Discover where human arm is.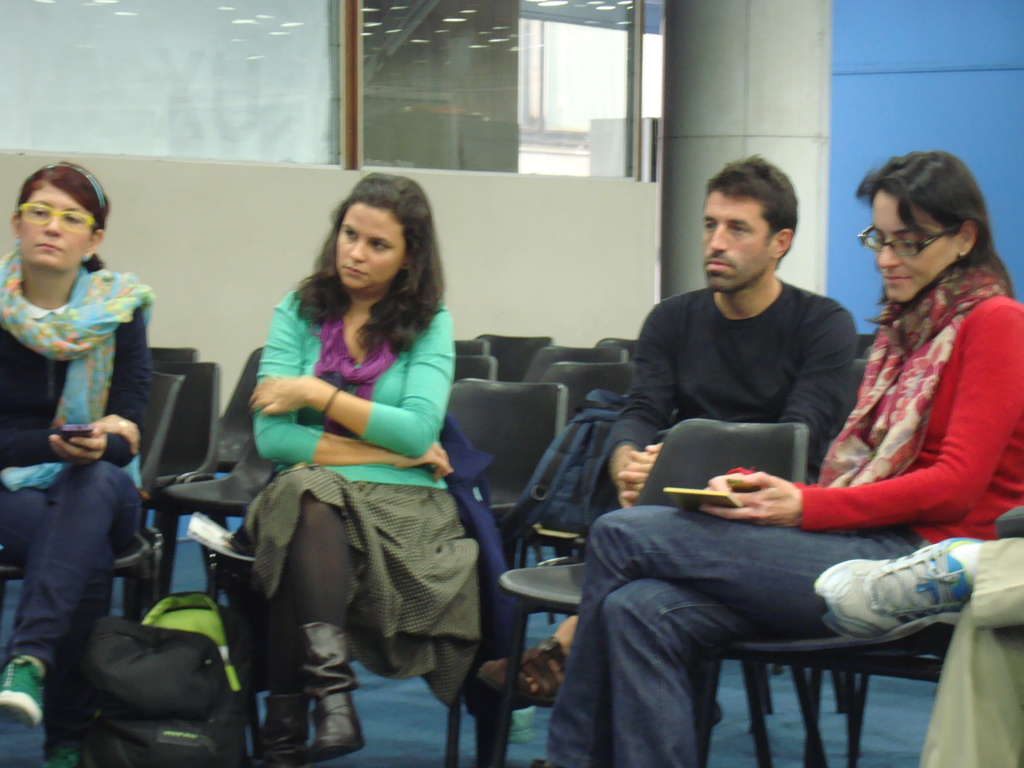
Discovered at bbox=[0, 412, 141, 471].
